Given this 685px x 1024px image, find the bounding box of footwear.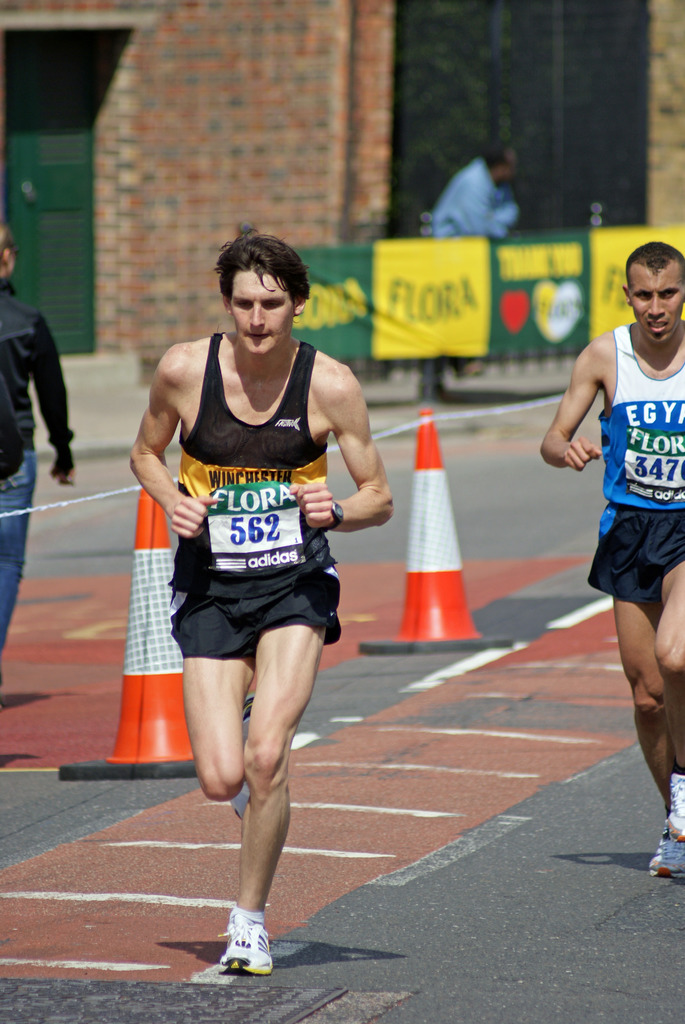
{"x1": 664, "y1": 770, "x2": 684, "y2": 840}.
